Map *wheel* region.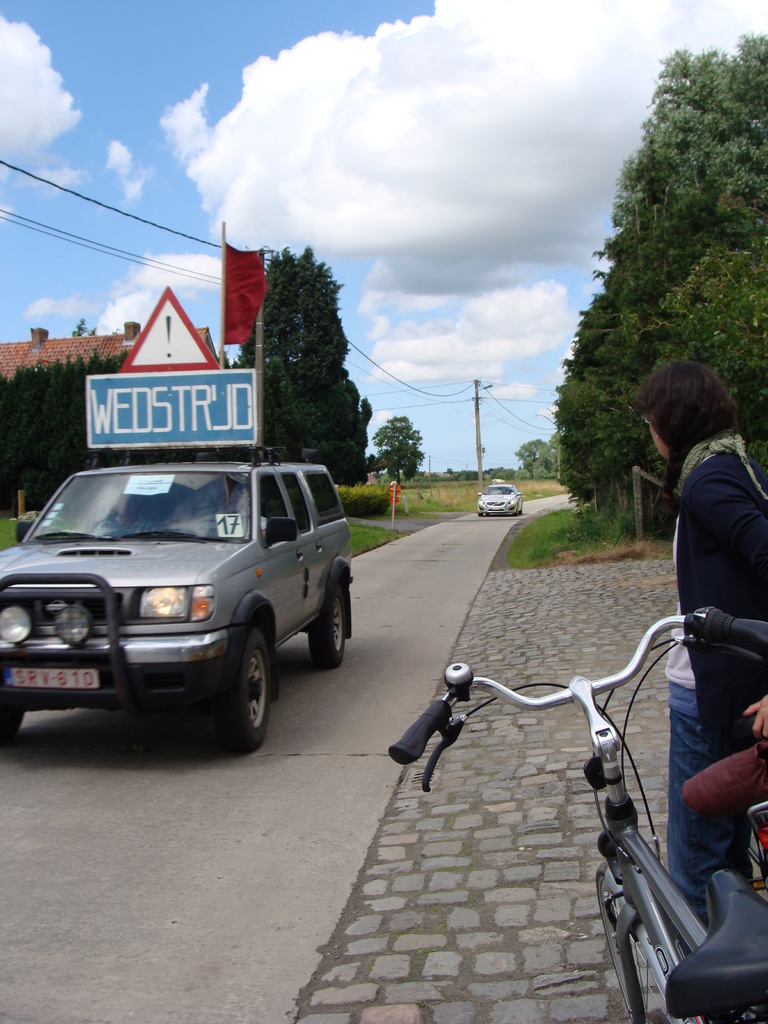
Mapped to x1=591, y1=860, x2=653, y2=1023.
